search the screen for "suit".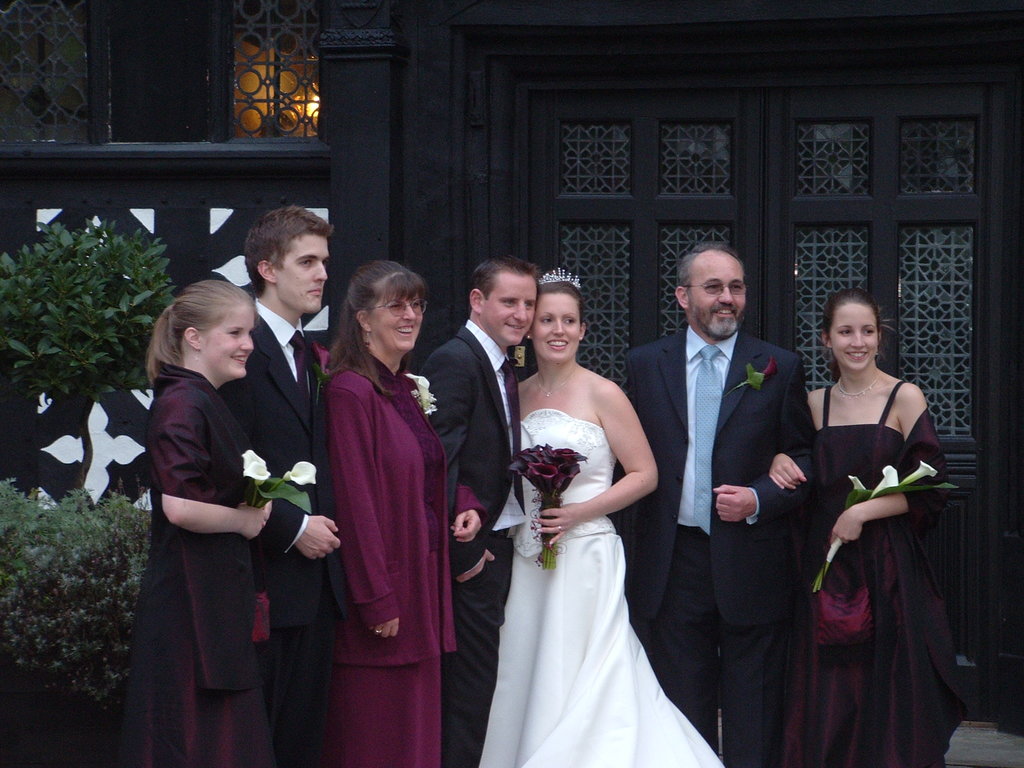
Found at box(623, 324, 824, 761).
